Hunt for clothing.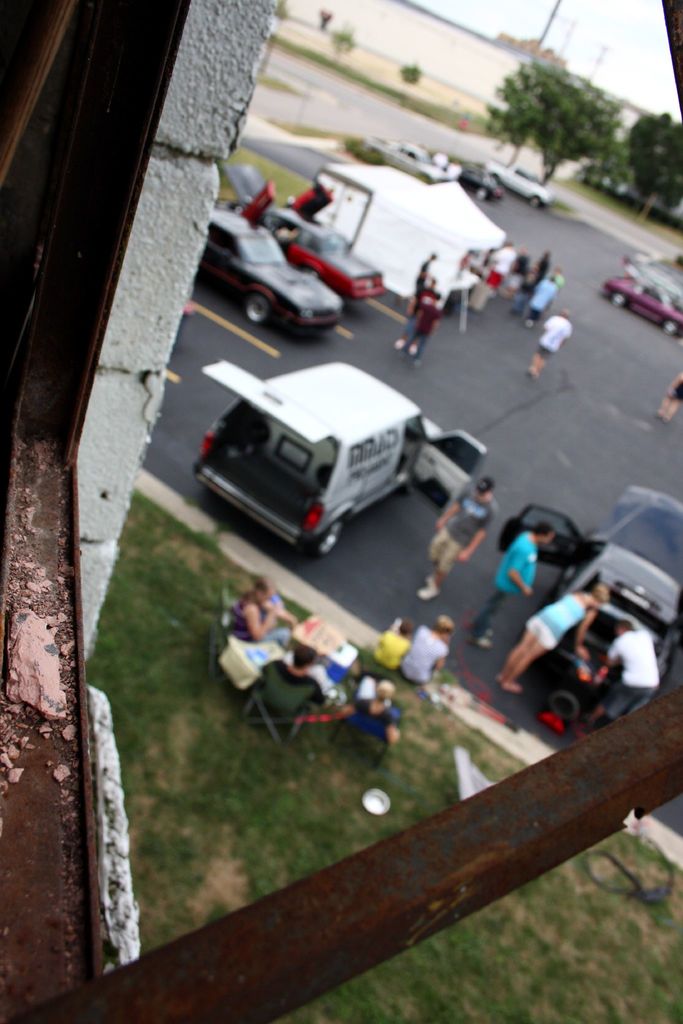
Hunted down at crop(528, 589, 603, 655).
